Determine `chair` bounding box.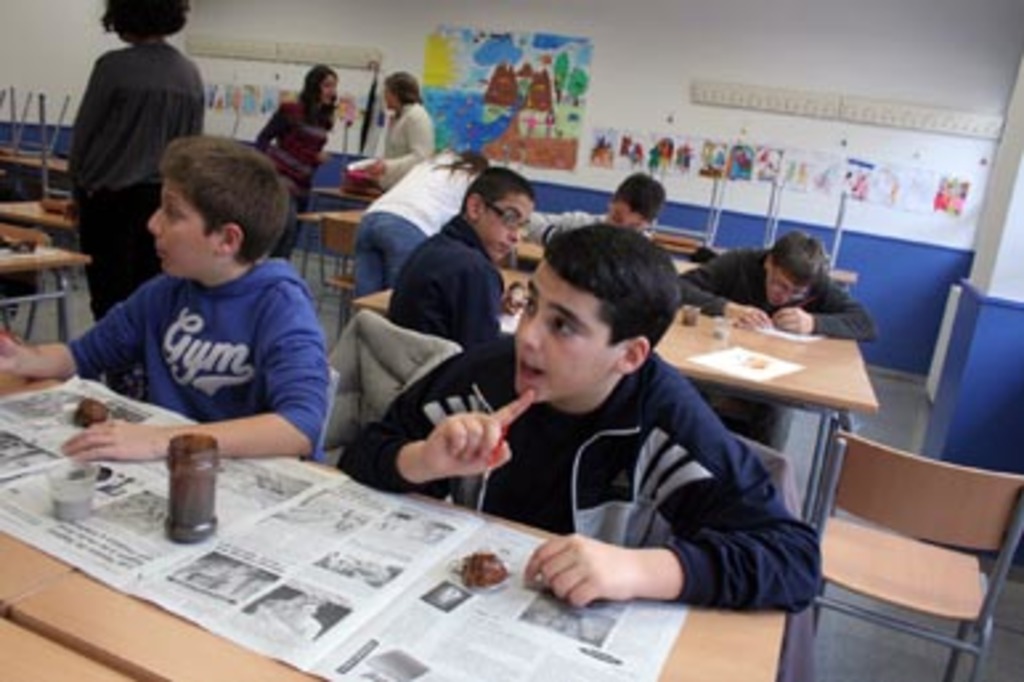
Determined: locate(0, 215, 50, 350).
